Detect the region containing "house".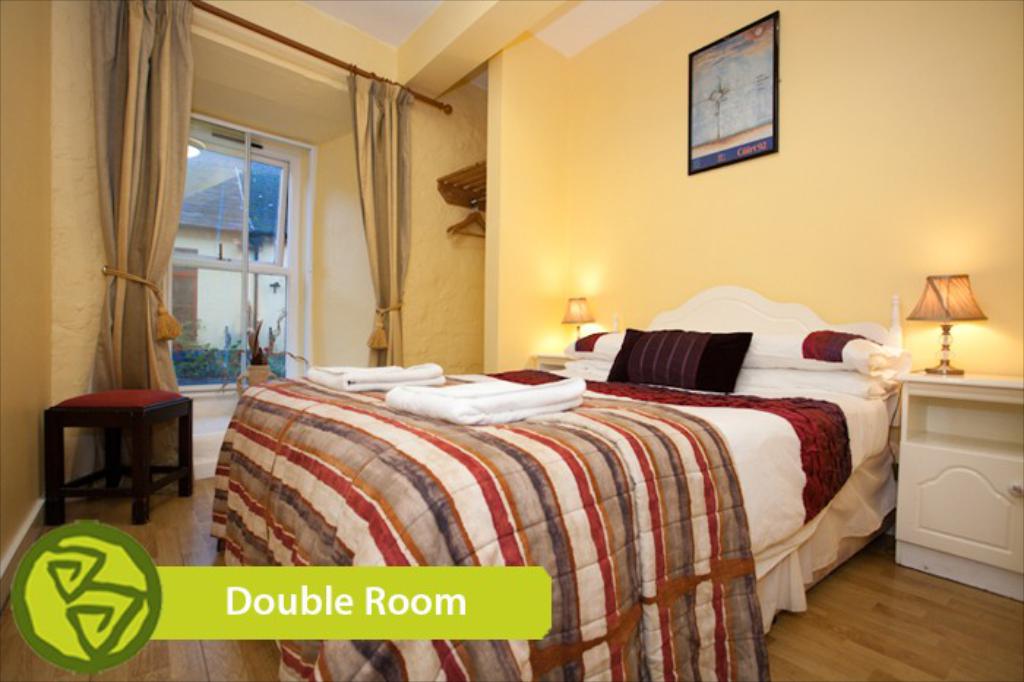
<box>0,0,1021,678</box>.
